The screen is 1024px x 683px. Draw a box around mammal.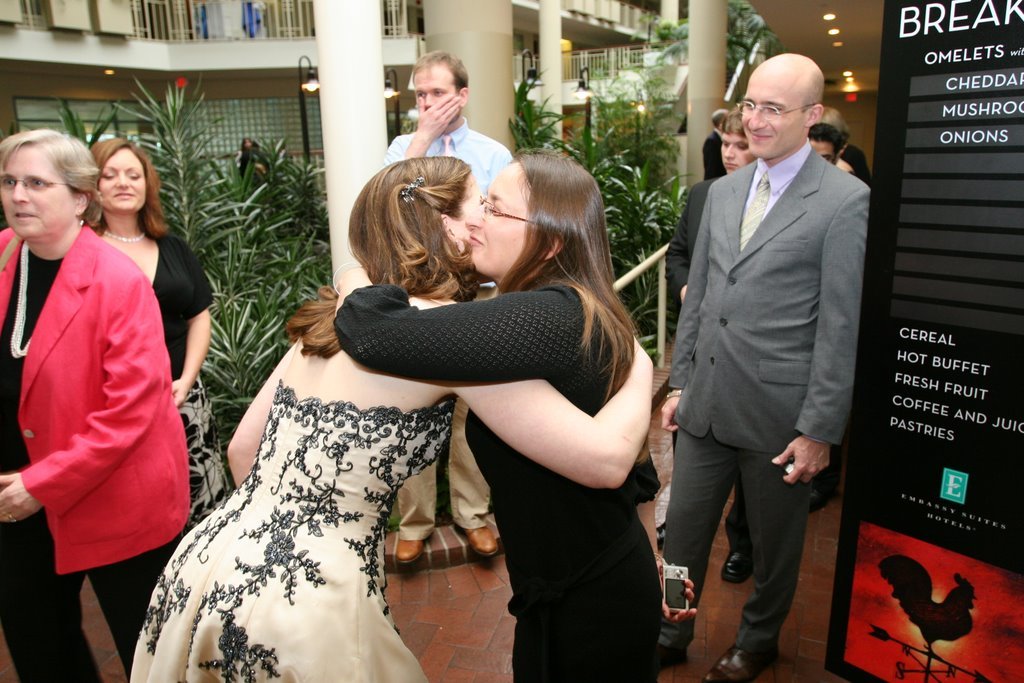
[x1=660, y1=104, x2=745, y2=582].
